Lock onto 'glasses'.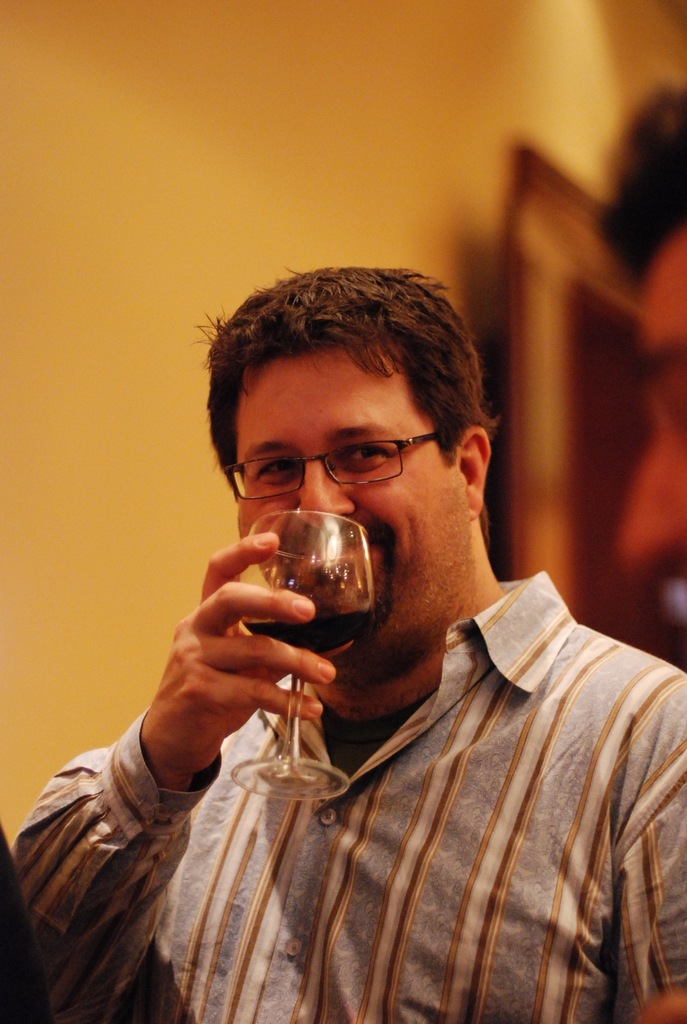
Locked: locate(219, 428, 448, 497).
